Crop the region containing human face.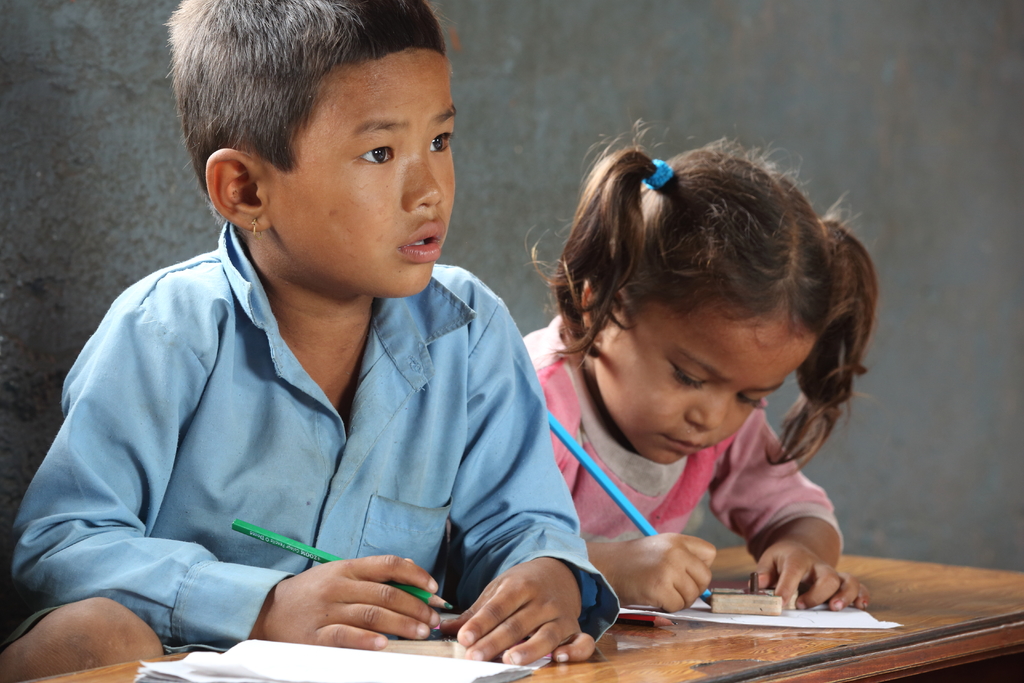
Crop region: bbox(595, 305, 812, 465).
